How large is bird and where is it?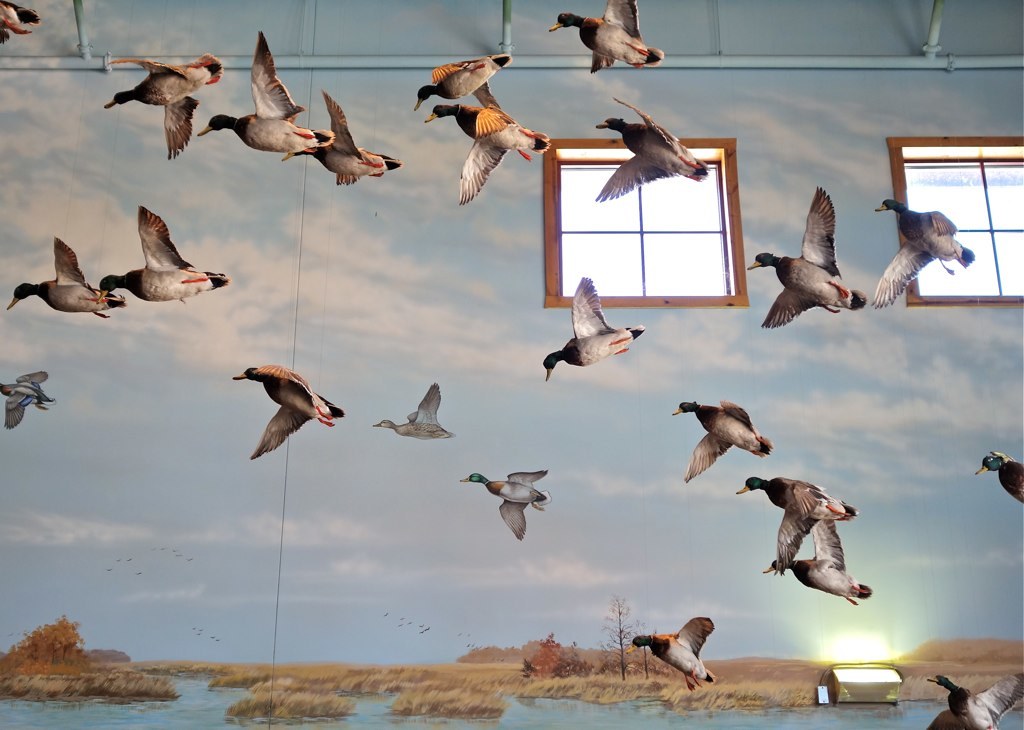
Bounding box: select_region(0, 0, 42, 44).
